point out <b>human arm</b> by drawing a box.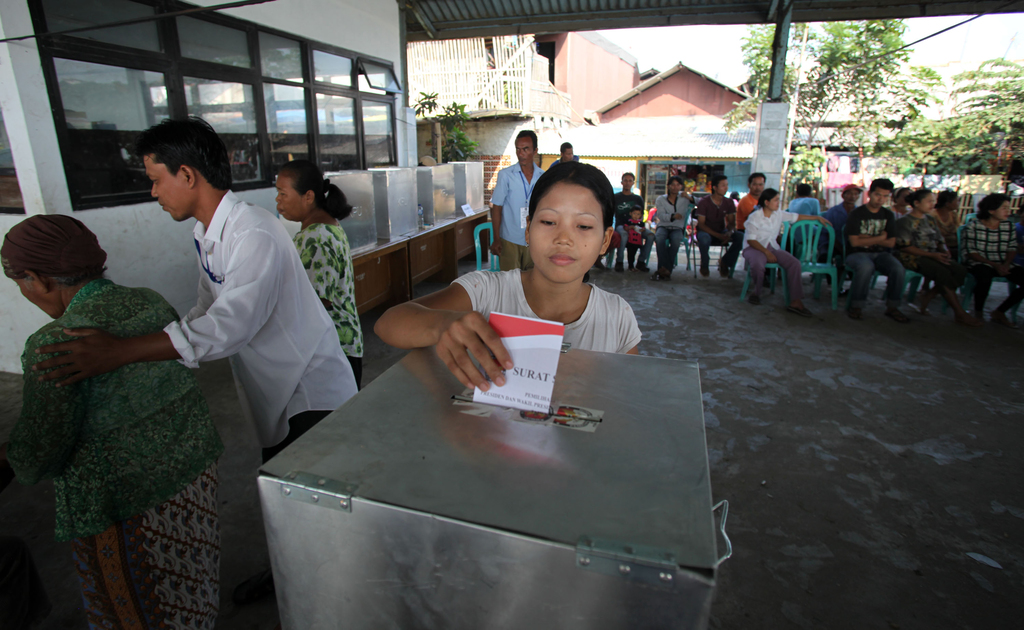
<bbox>681, 190, 701, 202</bbox>.
